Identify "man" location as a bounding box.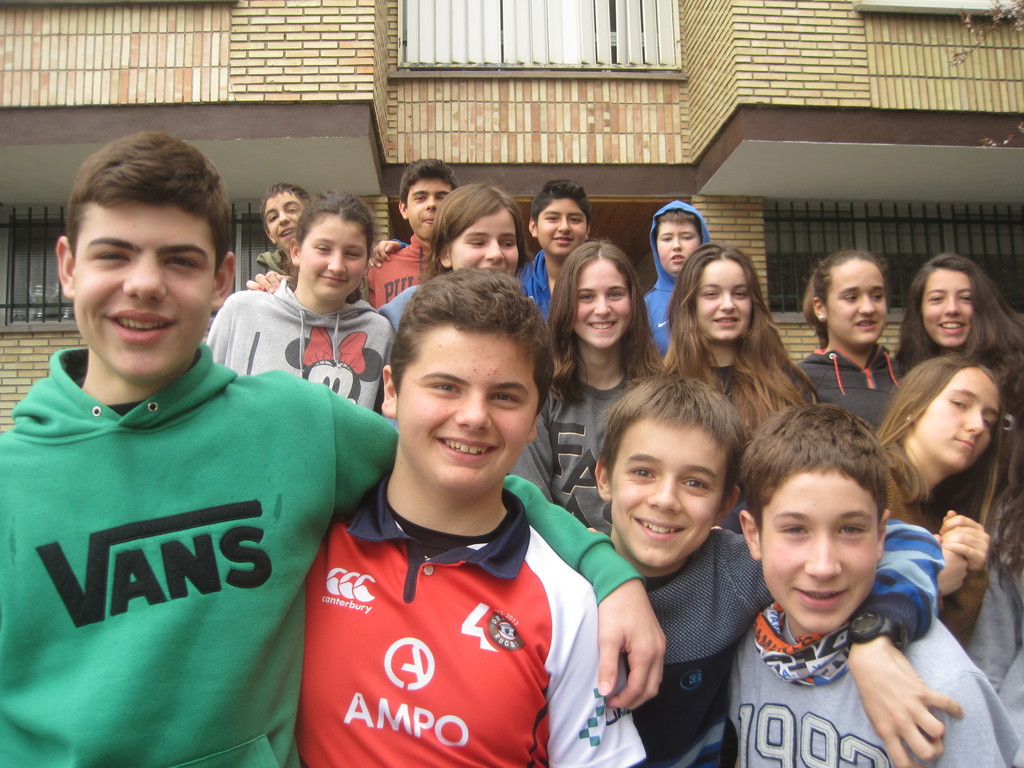
365/152/461/307.
